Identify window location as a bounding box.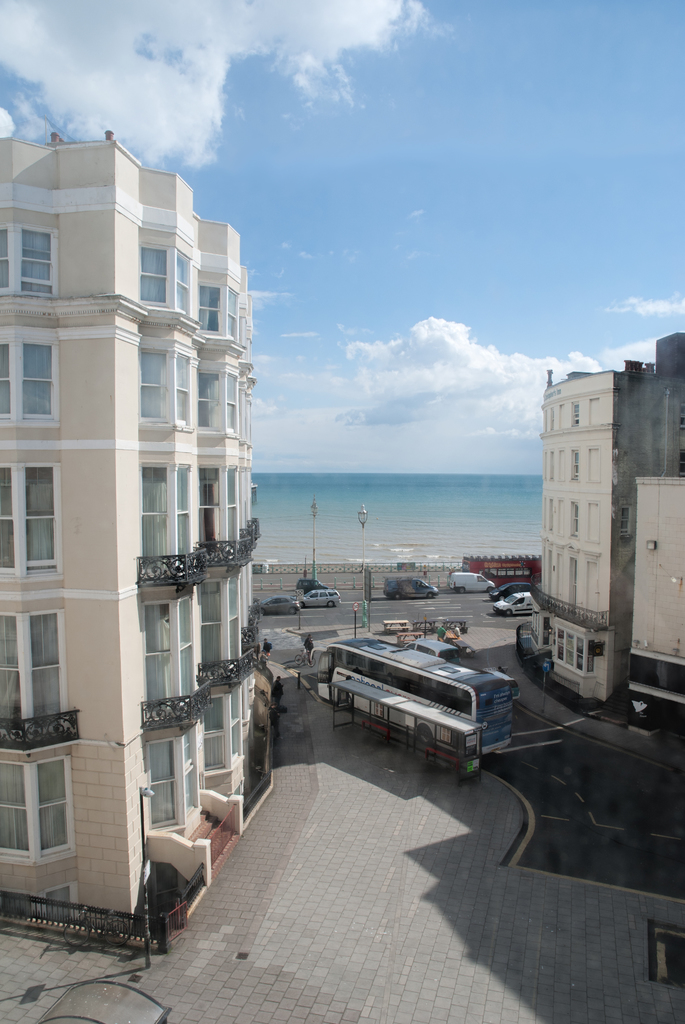
left=6, top=724, right=107, bottom=882.
